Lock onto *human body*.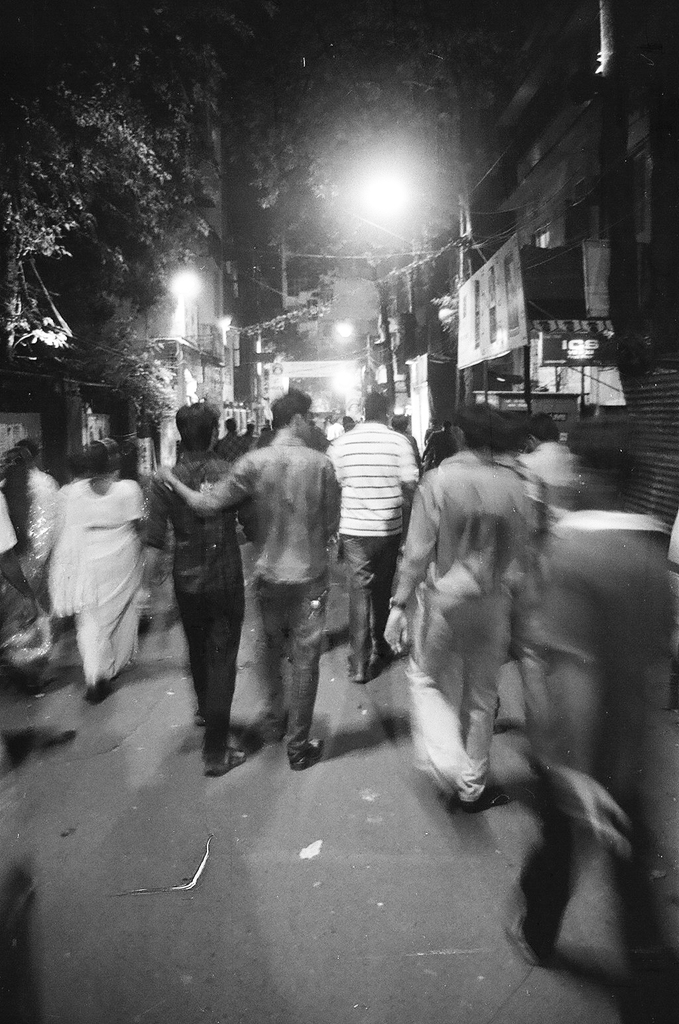
Locked: (x1=322, y1=393, x2=413, y2=689).
